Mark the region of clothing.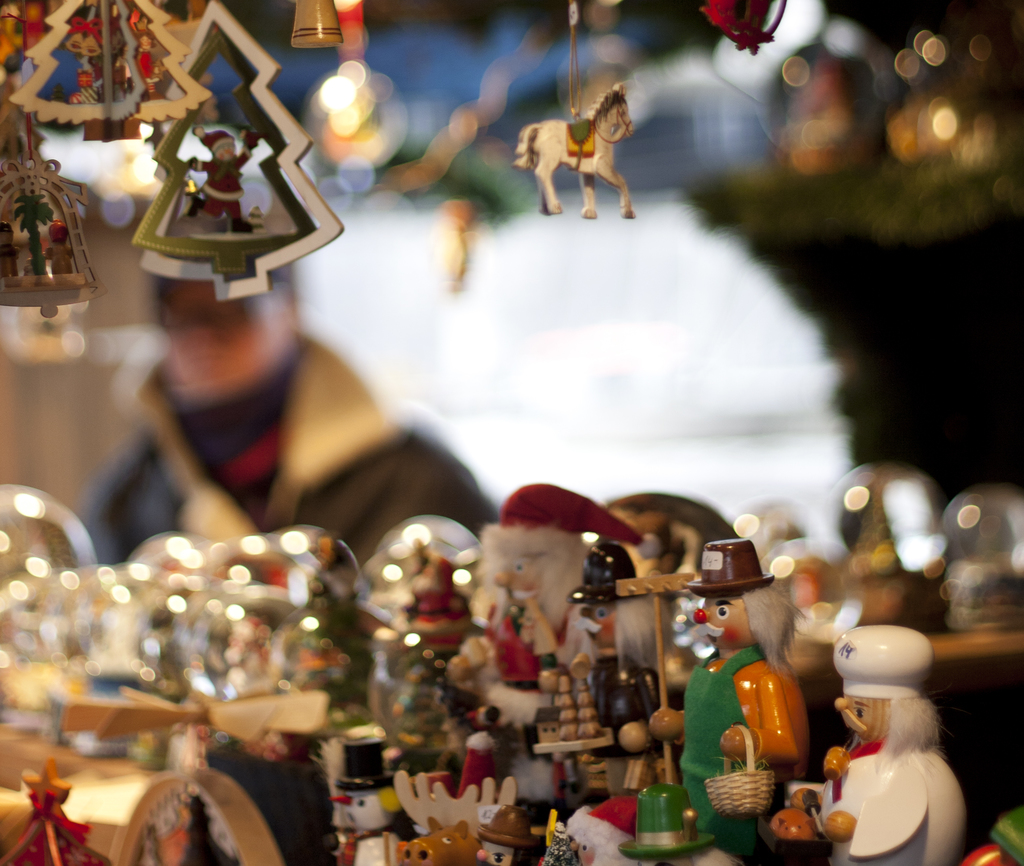
Region: bbox=[676, 642, 793, 830].
